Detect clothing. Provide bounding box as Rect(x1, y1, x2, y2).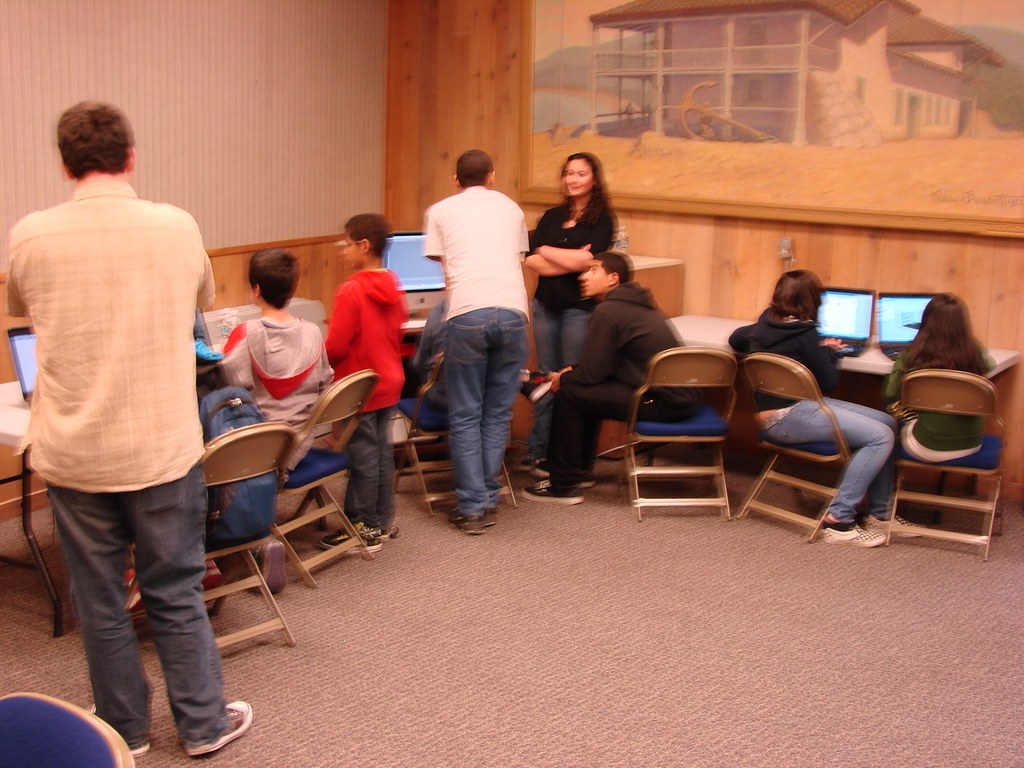
Rect(398, 291, 451, 431).
